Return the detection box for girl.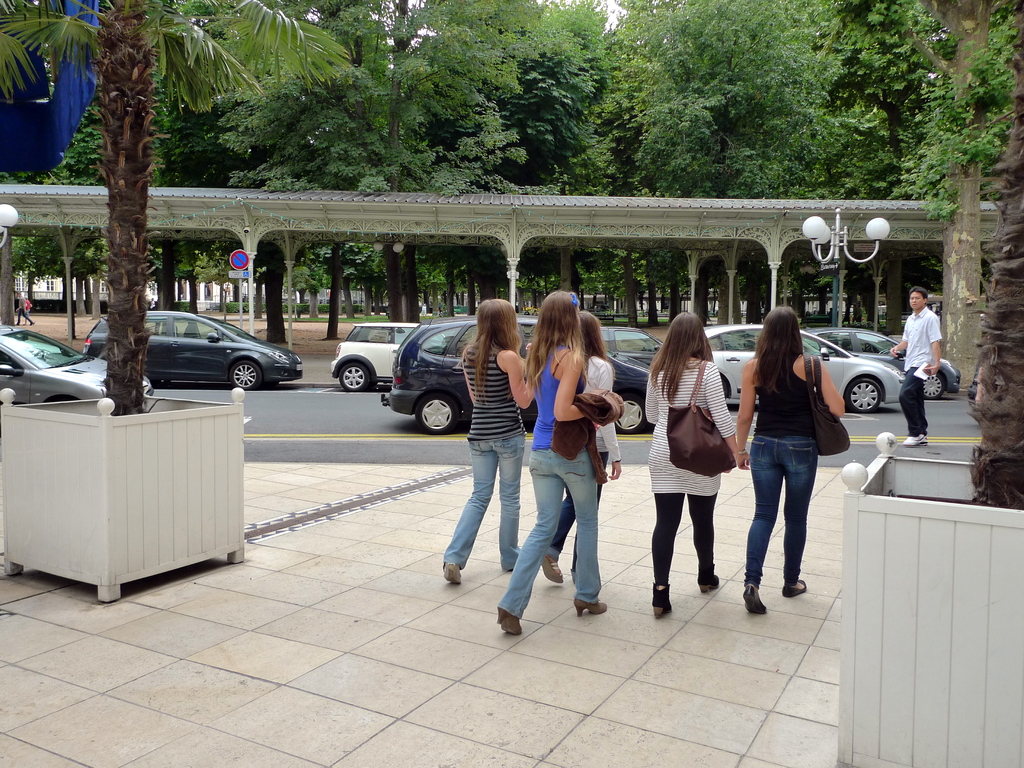
[x1=648, y1=308, x2=733, y2=623].
